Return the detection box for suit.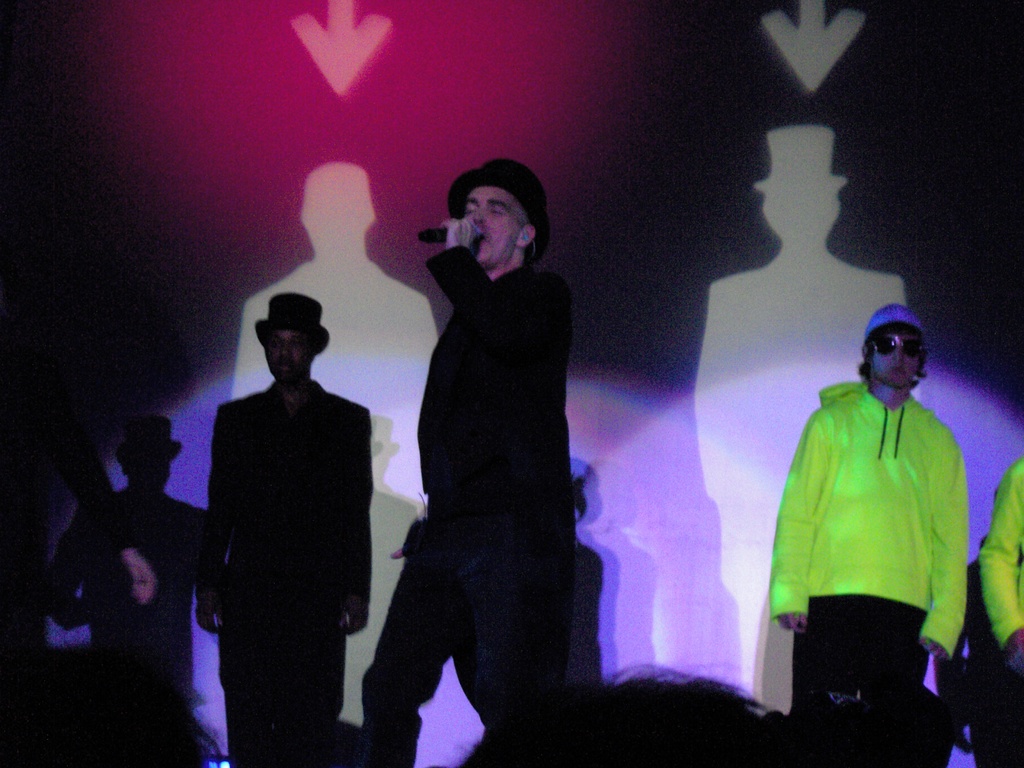
{"x1": 369, "y1": 179, "x2": 611, "y2": 755}.
